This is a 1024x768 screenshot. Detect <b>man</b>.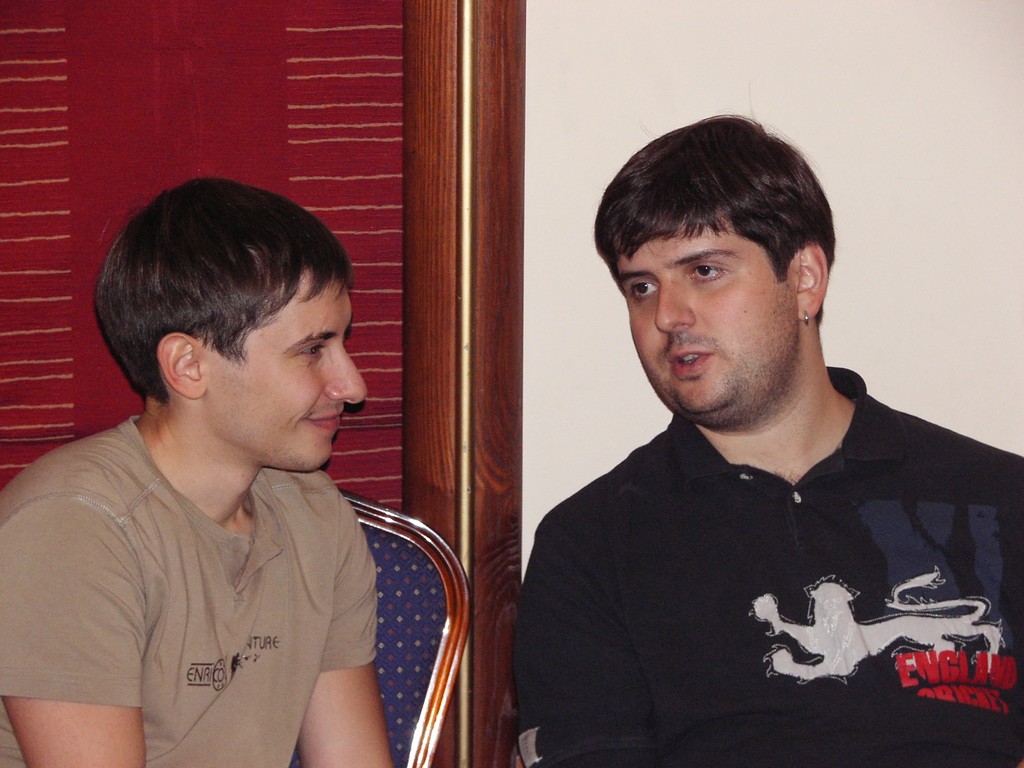
detection(0, 175, 392, 767).
